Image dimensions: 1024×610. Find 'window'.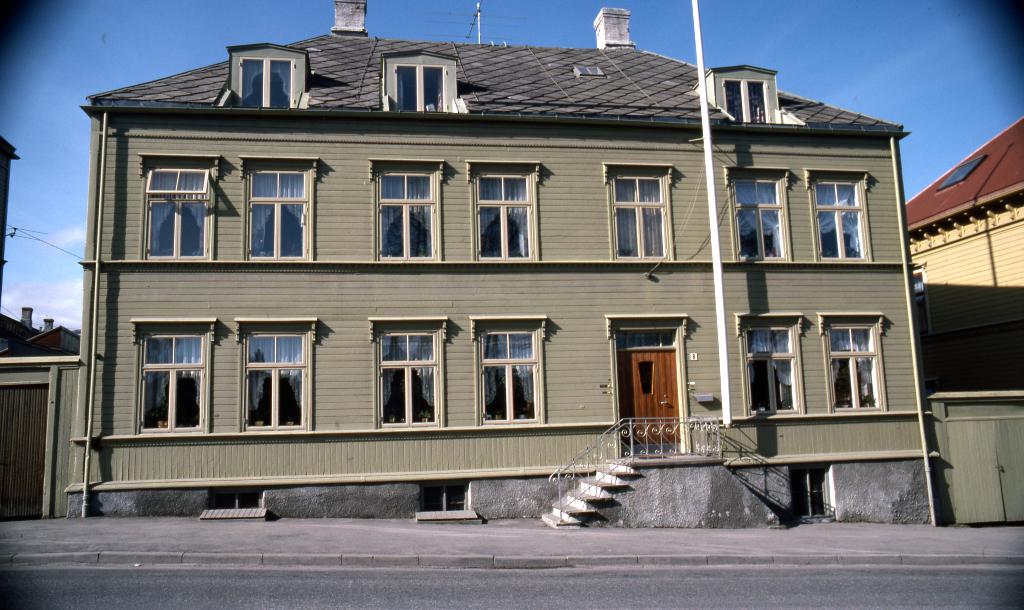
[822,317,897,412].
